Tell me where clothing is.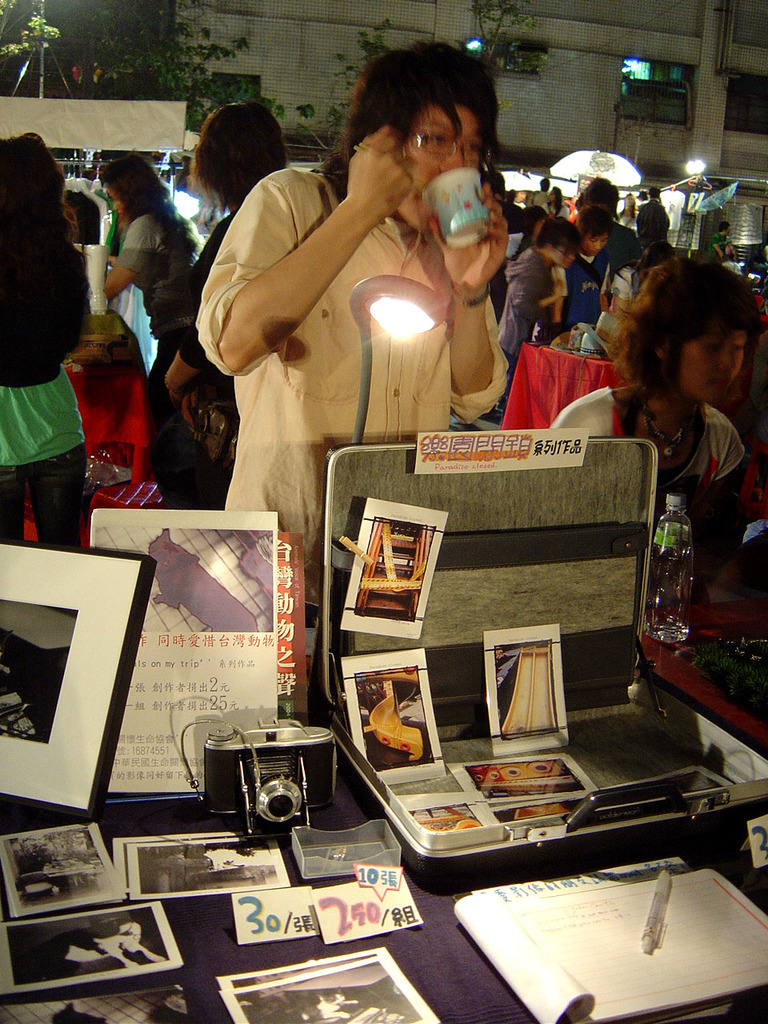
clothing is at [left=107, top=213, right=188, bottom=378].
